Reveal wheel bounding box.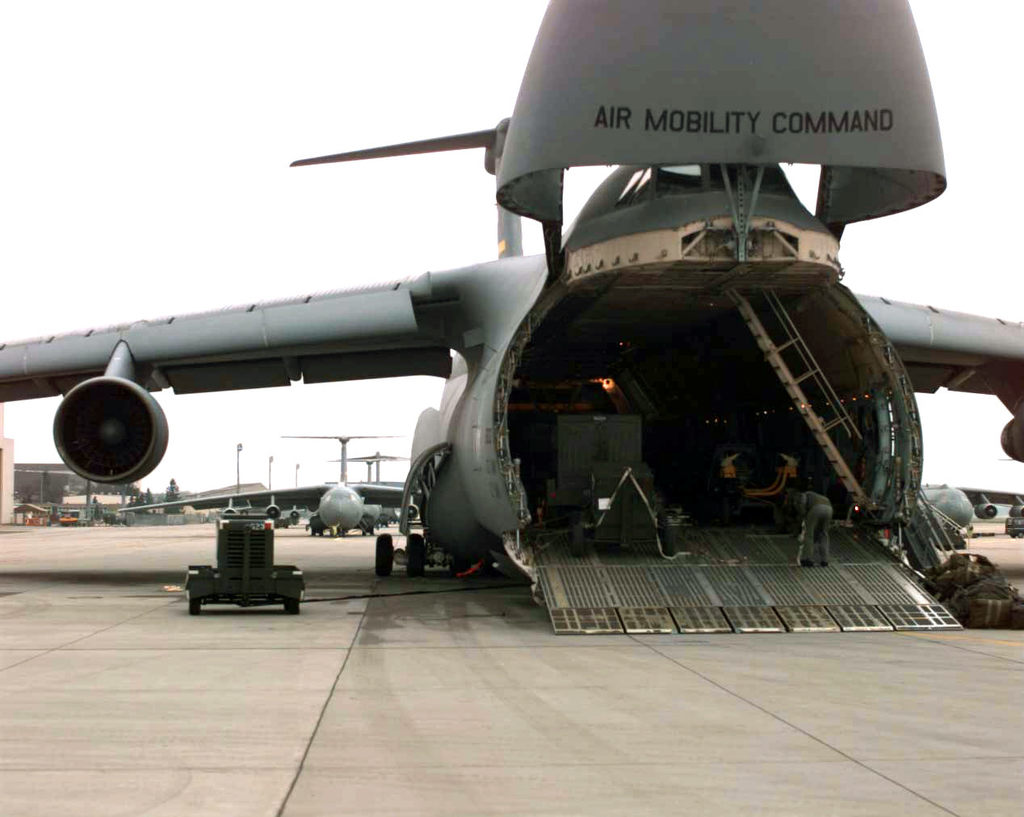
Revealed: (x1=368, y1=526, x2=377, y2=537).
